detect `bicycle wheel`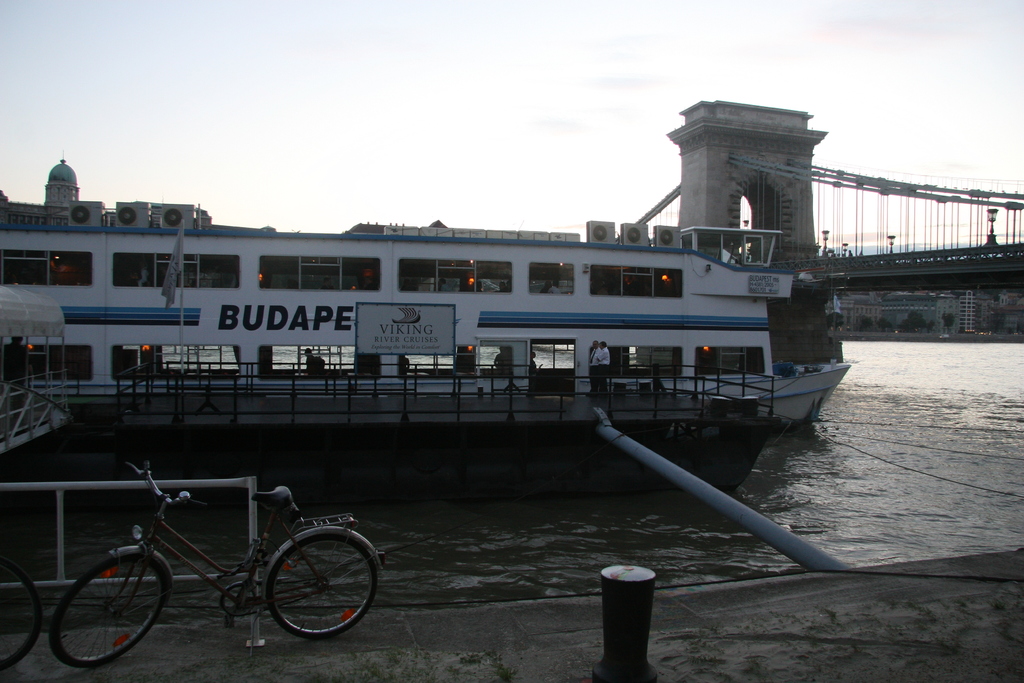
[0,566,45,672]
